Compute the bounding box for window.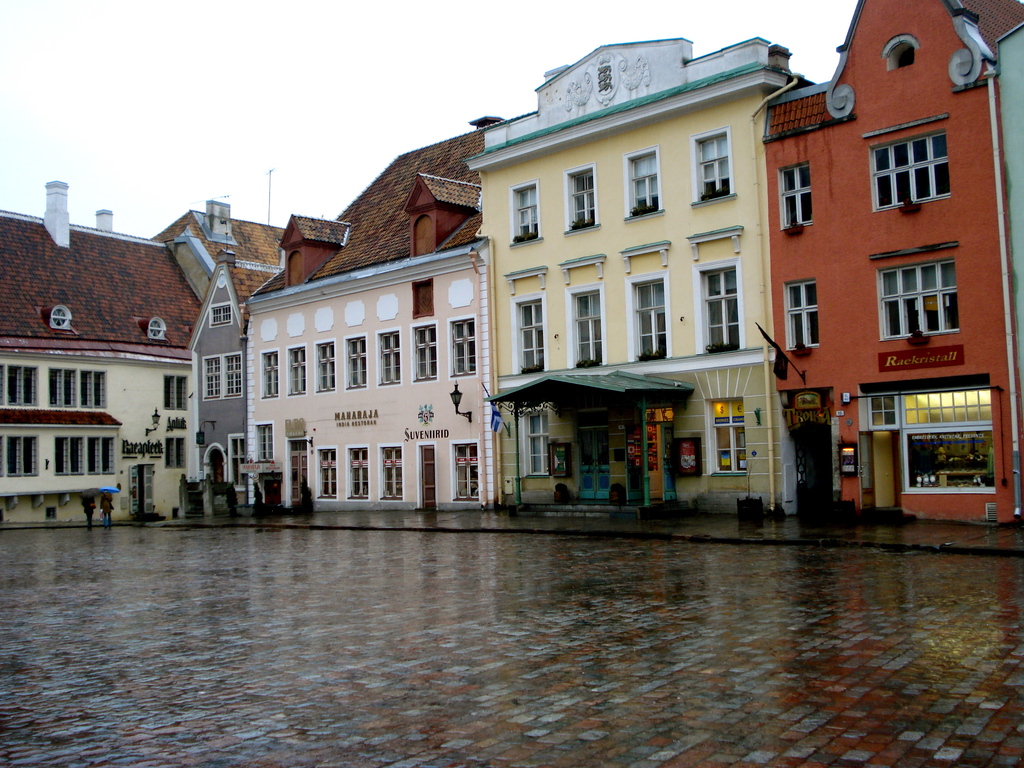
<region>0, 433, 38, 476</region>.
